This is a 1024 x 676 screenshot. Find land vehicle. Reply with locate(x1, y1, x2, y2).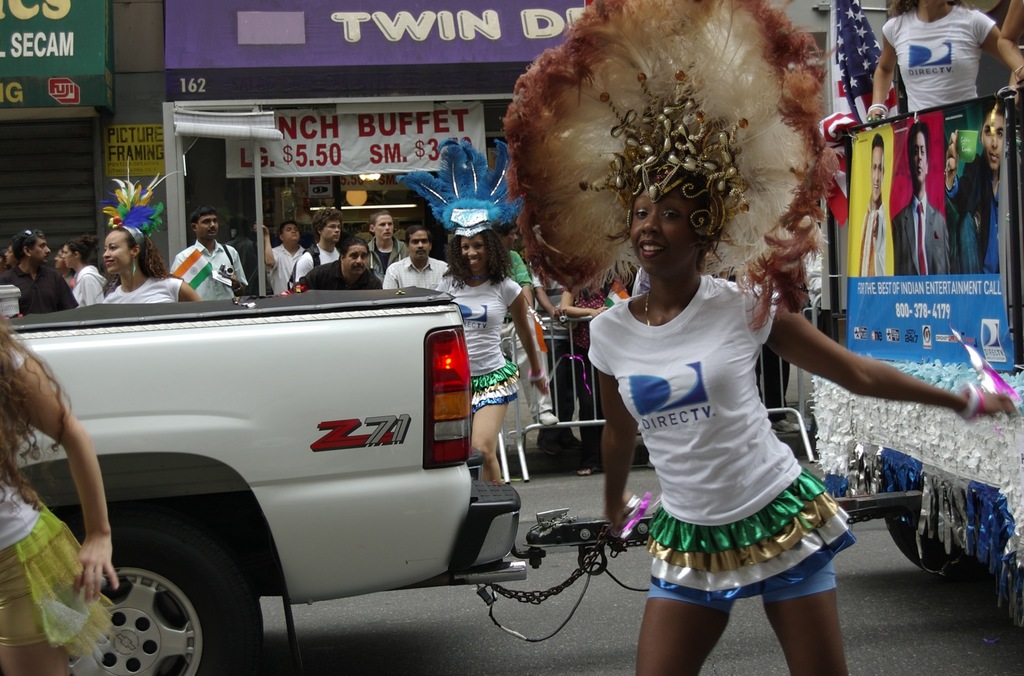
locate(520, 83, 1023, 643).
